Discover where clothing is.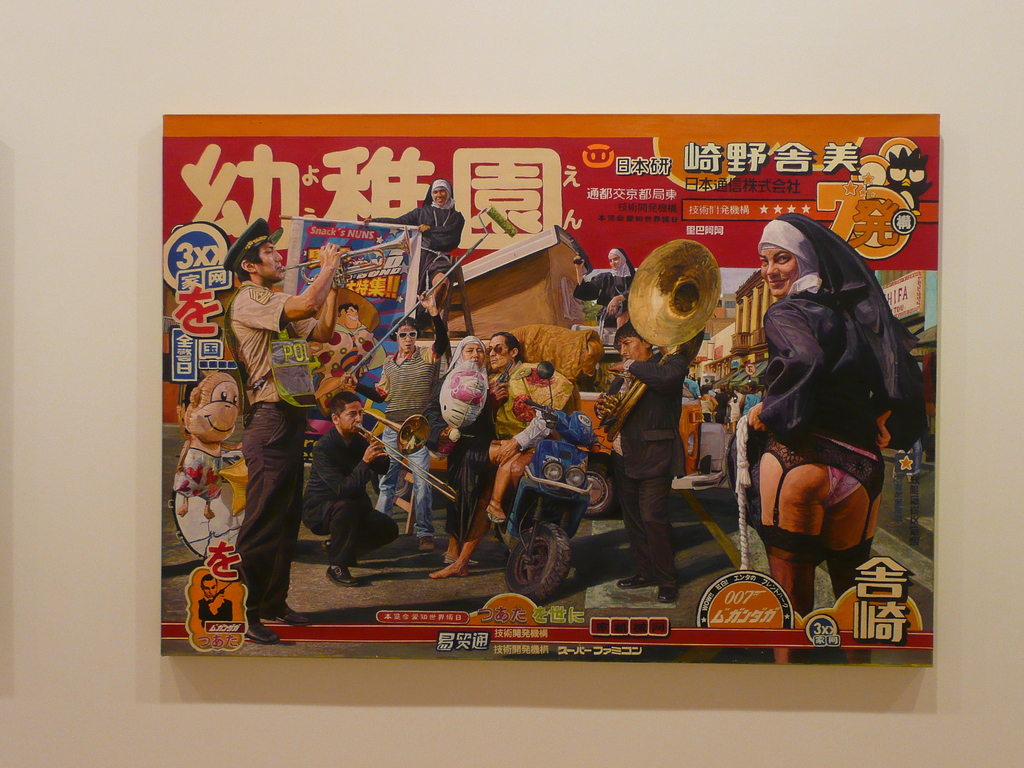
Discovered at <region>385, 355, 439, 531</region>.
